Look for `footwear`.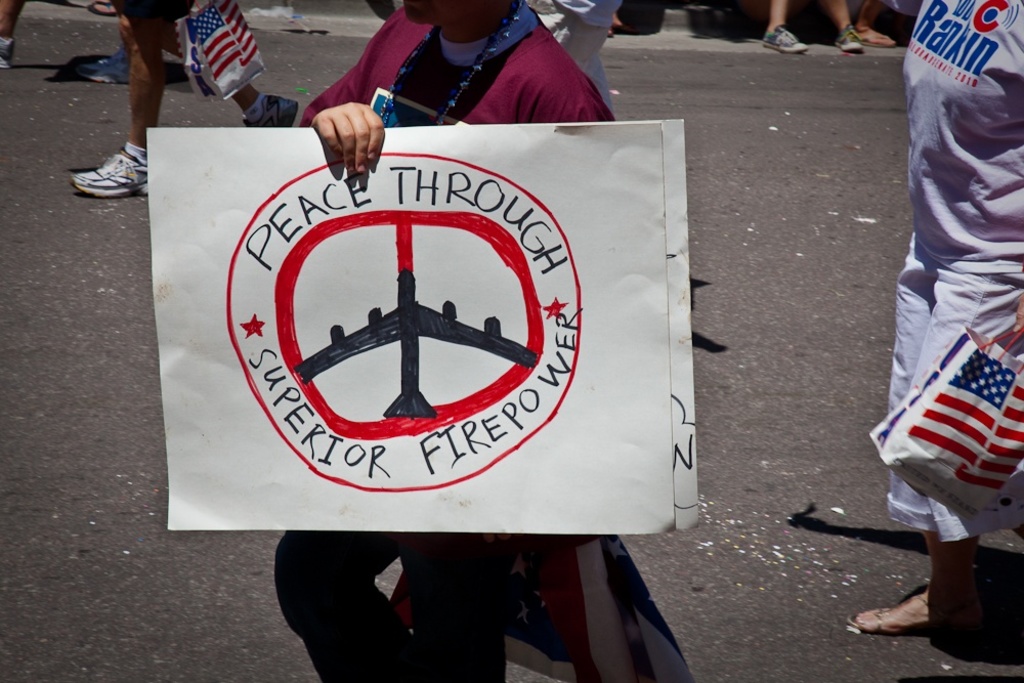
Found: [left=872, top=30, right=892, bottom=45].
